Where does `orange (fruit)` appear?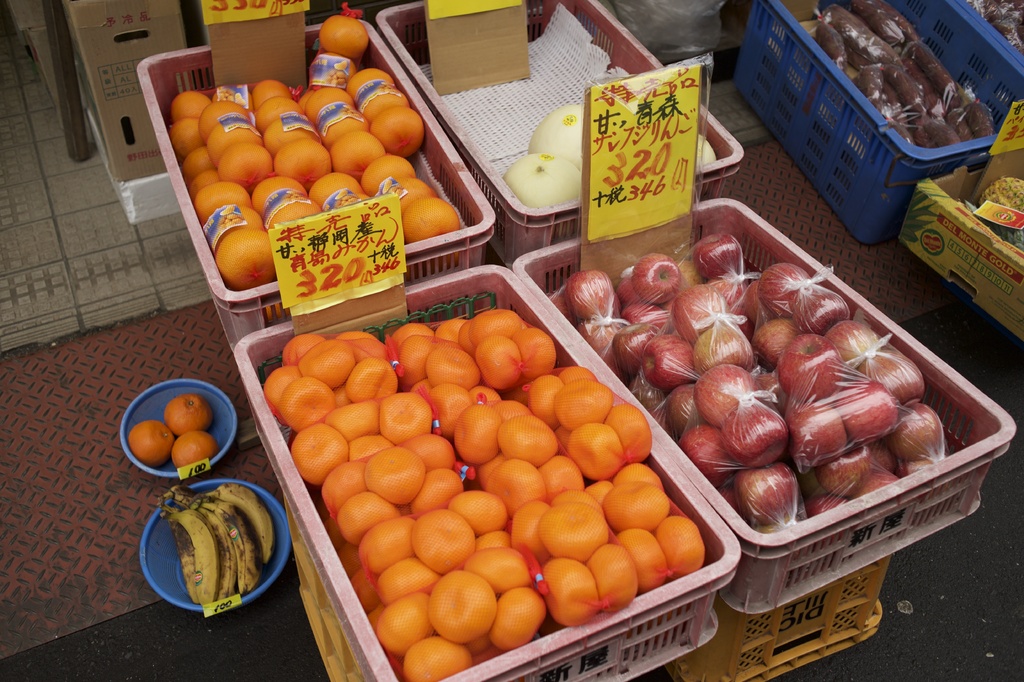
Appears at {"x1": 421, "y1": 450, "x2": 468, "y2": 496}.
